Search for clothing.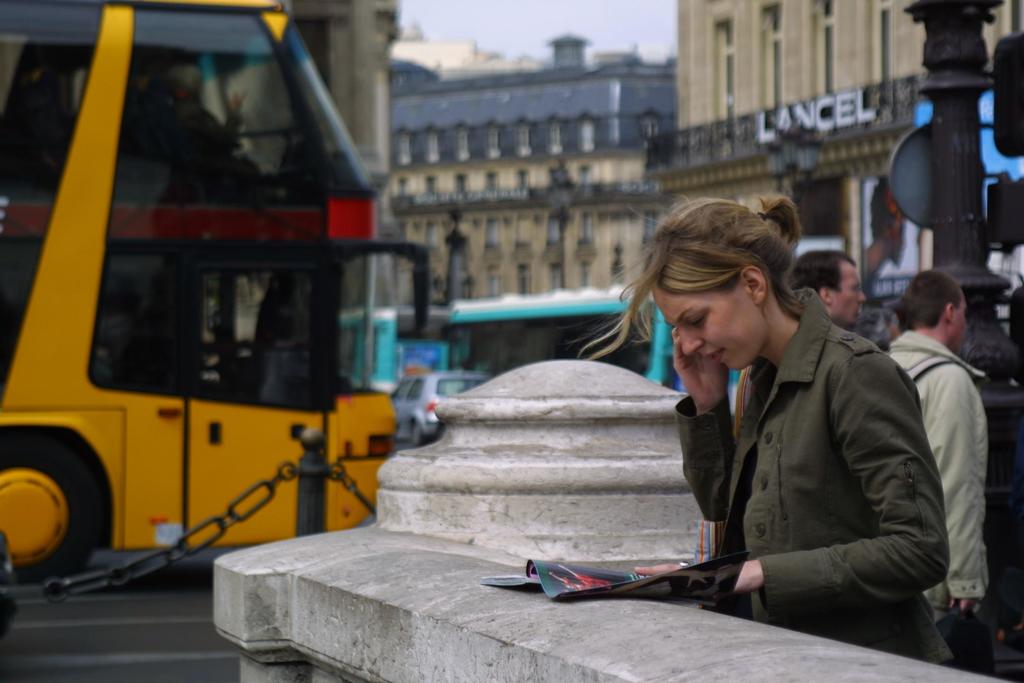
Found at bbox=[886, 325, 1002, 682].
